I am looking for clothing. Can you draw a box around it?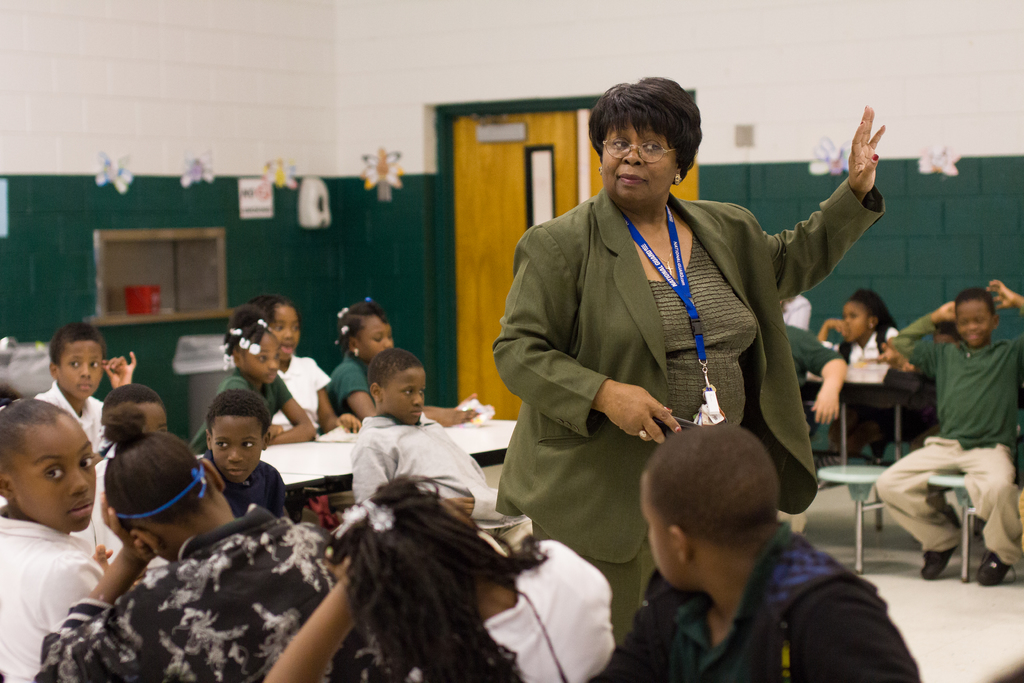
Sure, the bounding box is [left=193, top=447, right=296, bottom=518].
